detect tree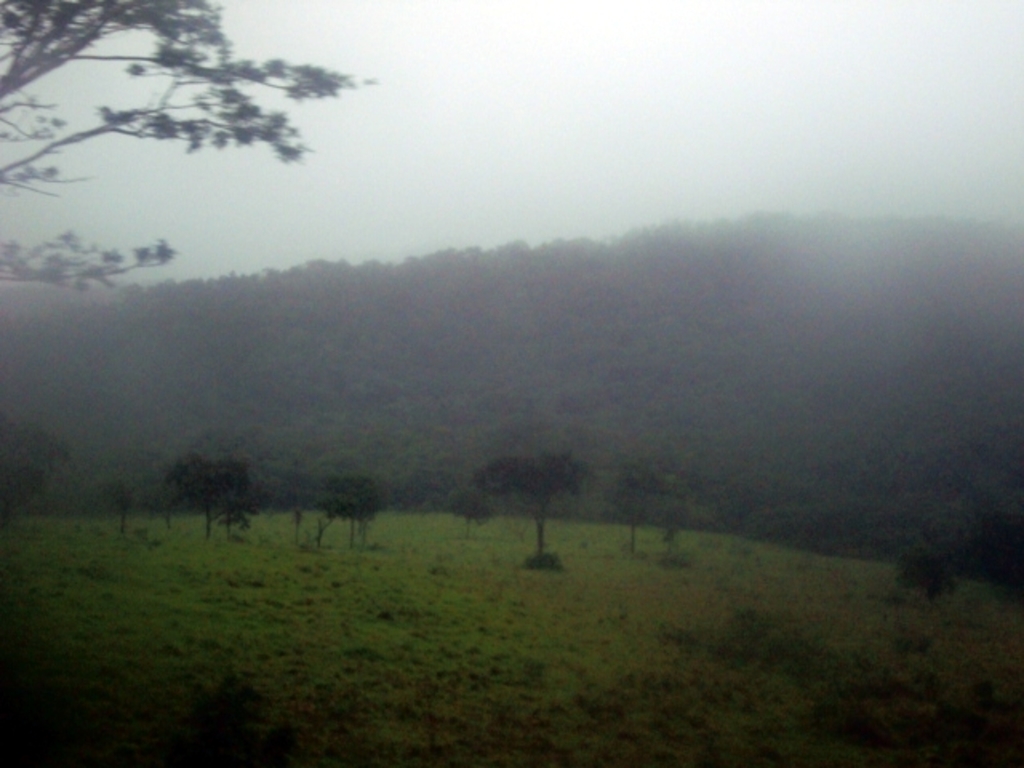
l=611, t=456, r=688, b=568
